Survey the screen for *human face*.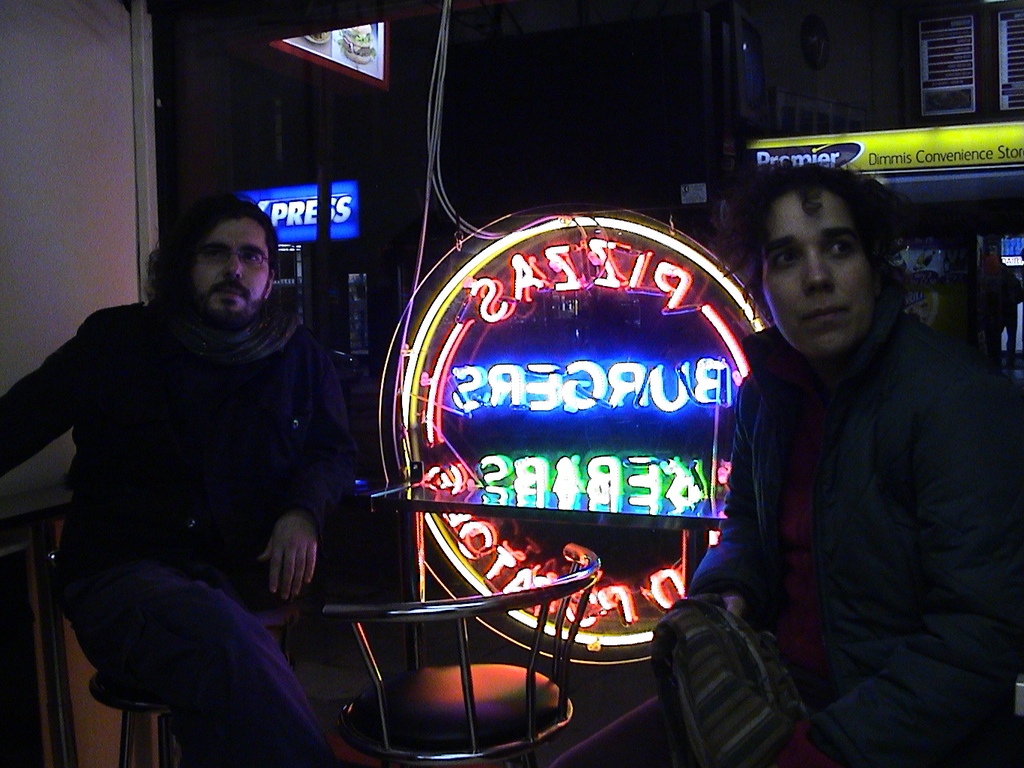
Survey found: [x1=197, y1=219, x2=266, y2=322].
